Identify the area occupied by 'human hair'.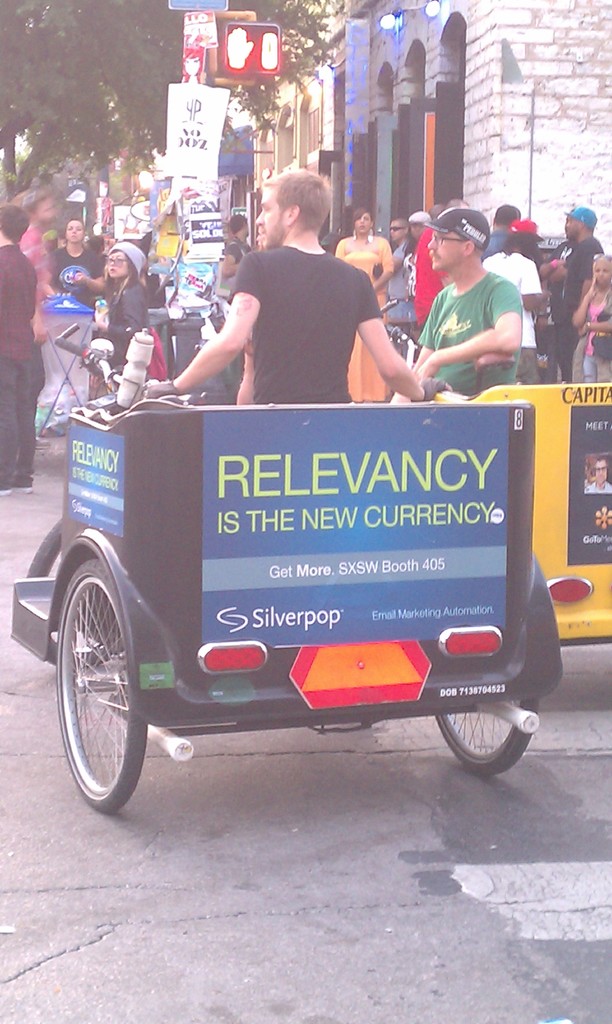
Area: {"left": 252, "top": 157, "right": 341, "bottom": 241}.
